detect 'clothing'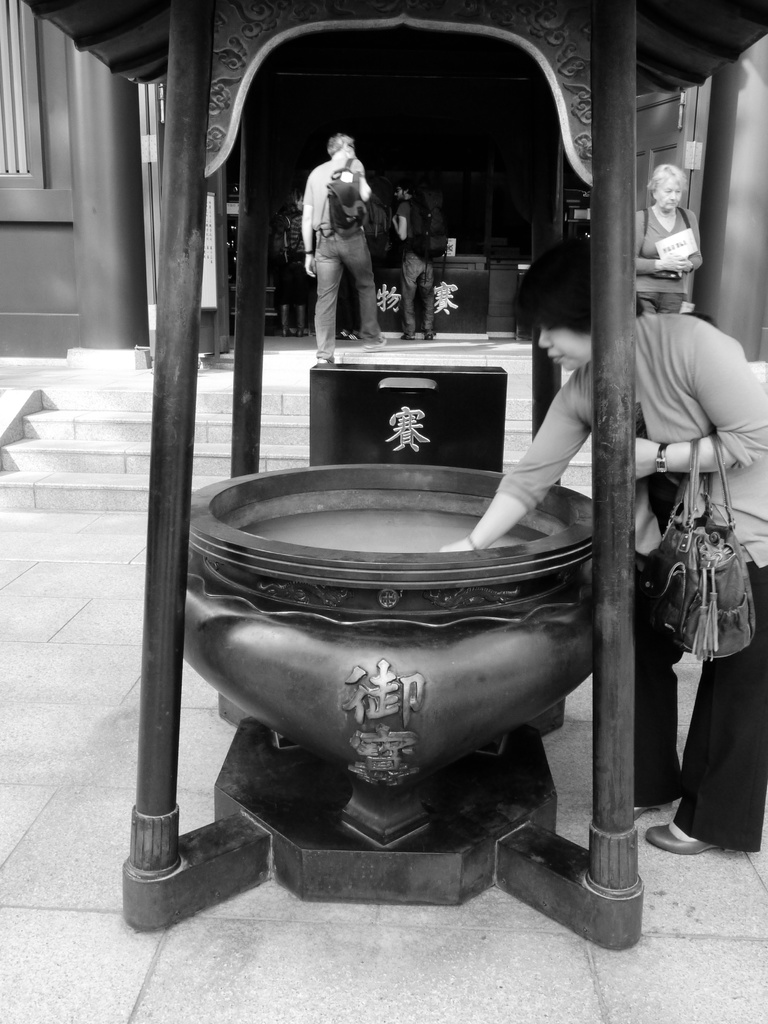
(left=493, top=314, right=767, bottom=847)
